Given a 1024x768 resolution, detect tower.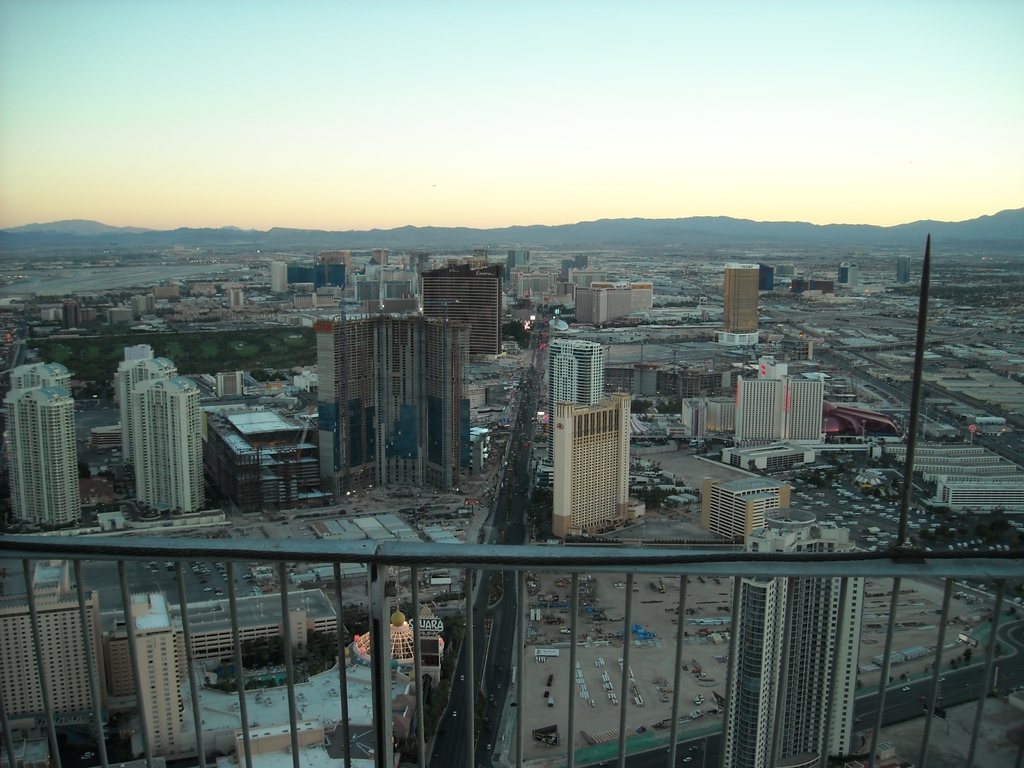
{"x1": 136, "y1": 591, "x2": 179, "y2": 756}.
